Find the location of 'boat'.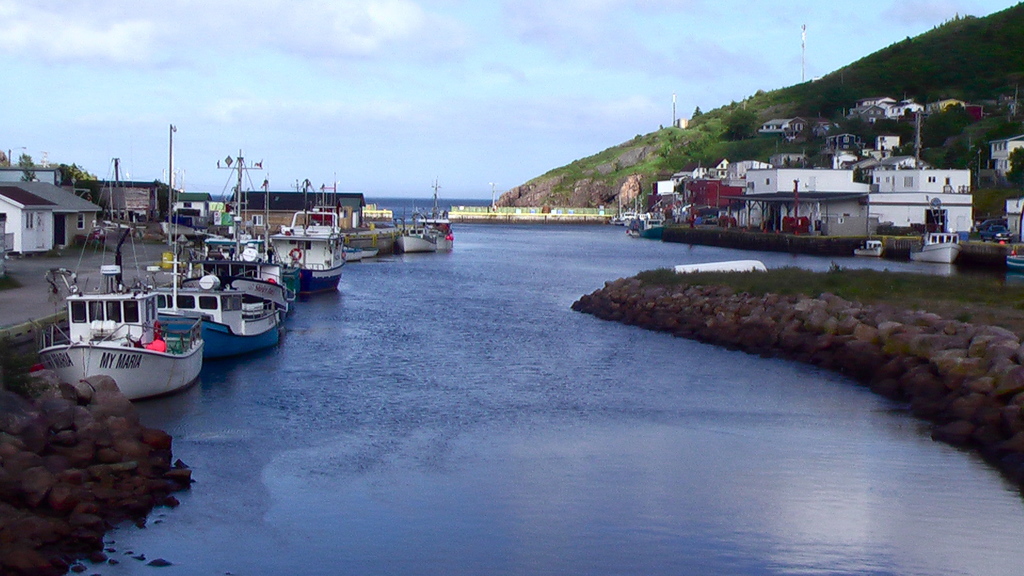
Location: <region>342, 244, 361, 261</region>.
